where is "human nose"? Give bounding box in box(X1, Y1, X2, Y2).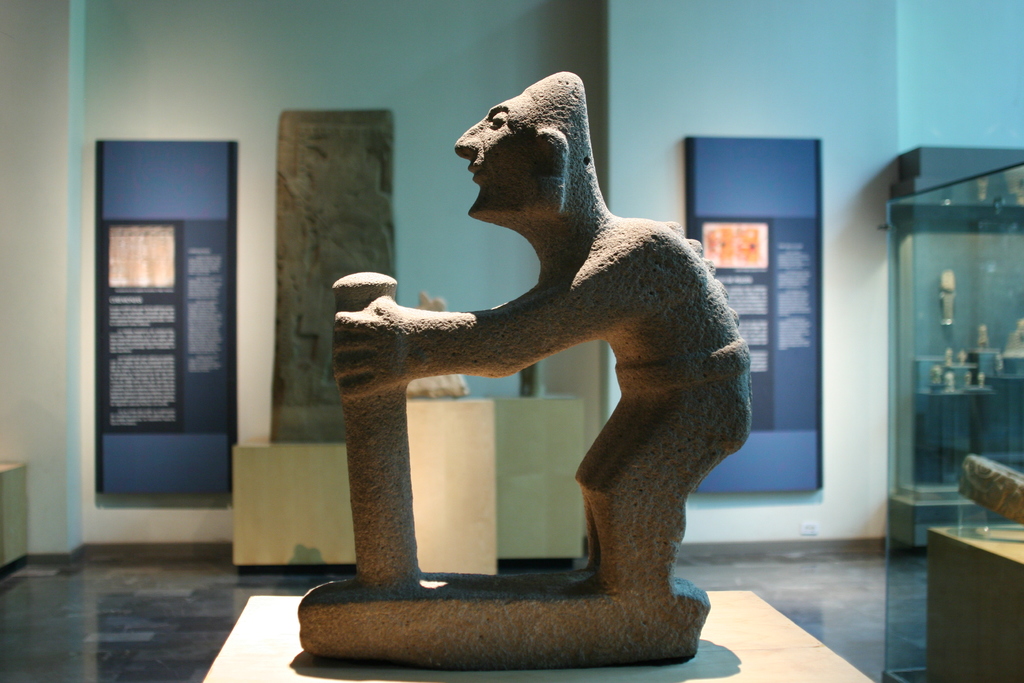
box(453, 114, 485, 160).
